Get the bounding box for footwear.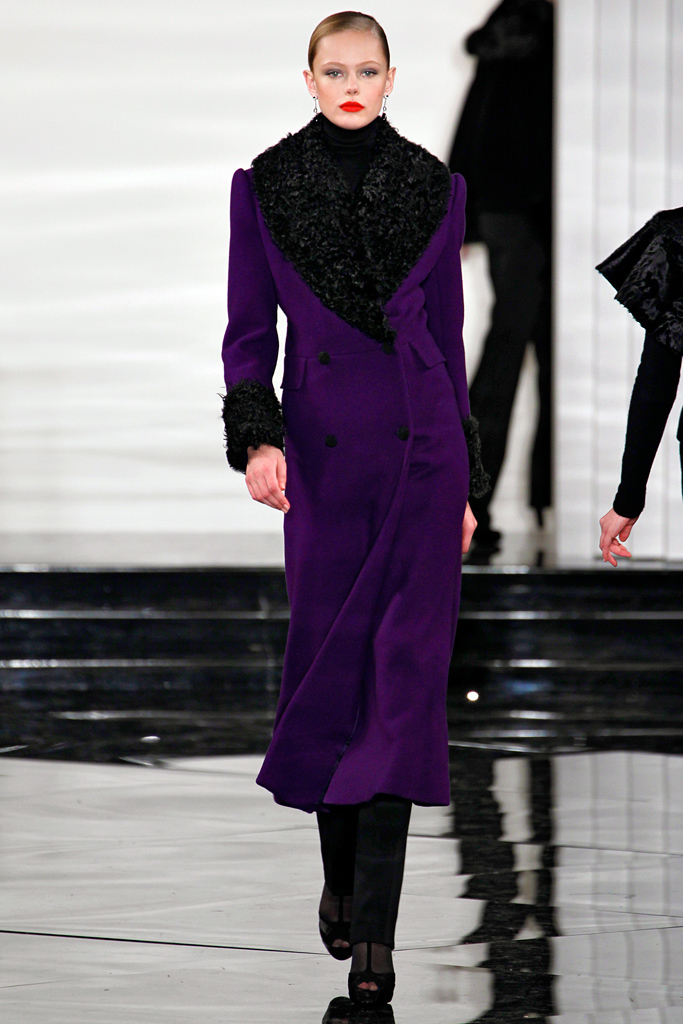
(315, 880, 354, 965).
